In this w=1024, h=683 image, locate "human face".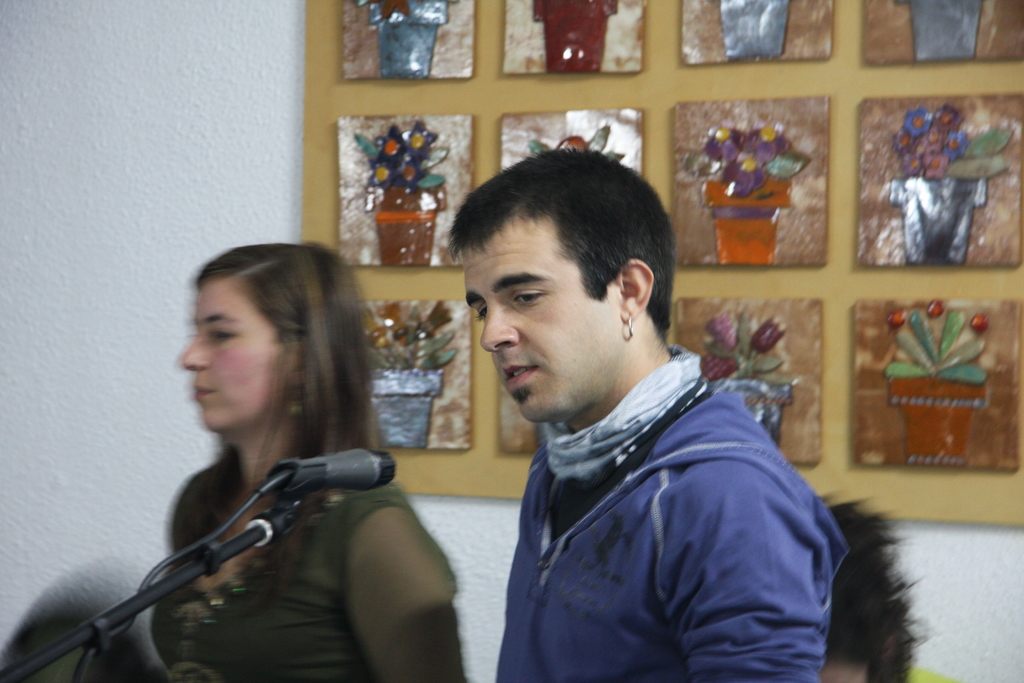
Bounding box: region(466, 224, 611, 423).
